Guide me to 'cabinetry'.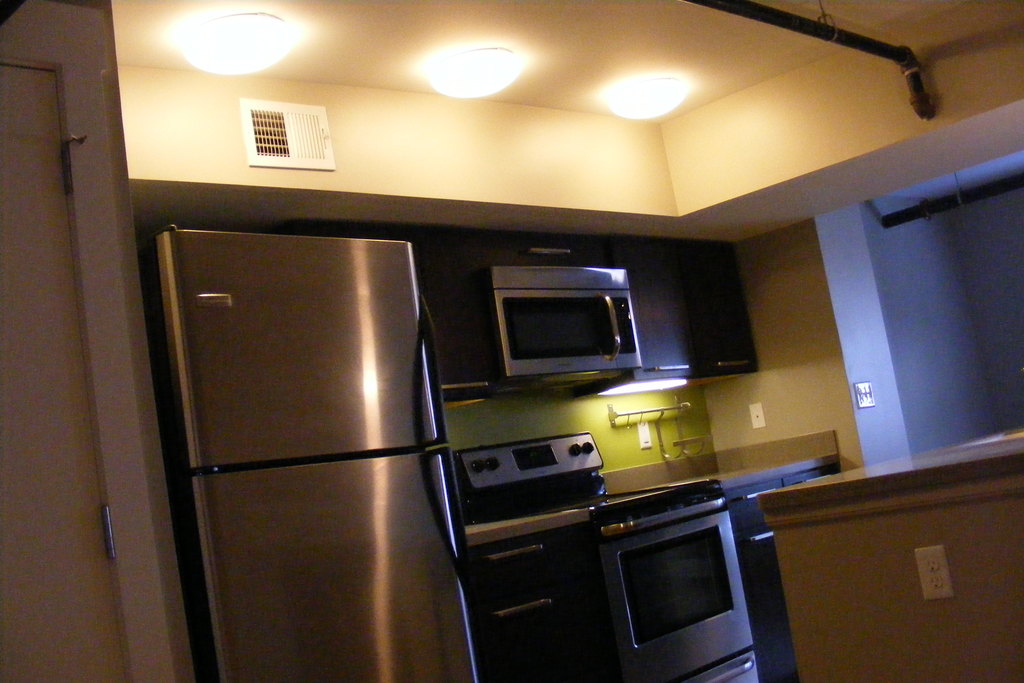
Guidance: [680, 241, 764, 390].
